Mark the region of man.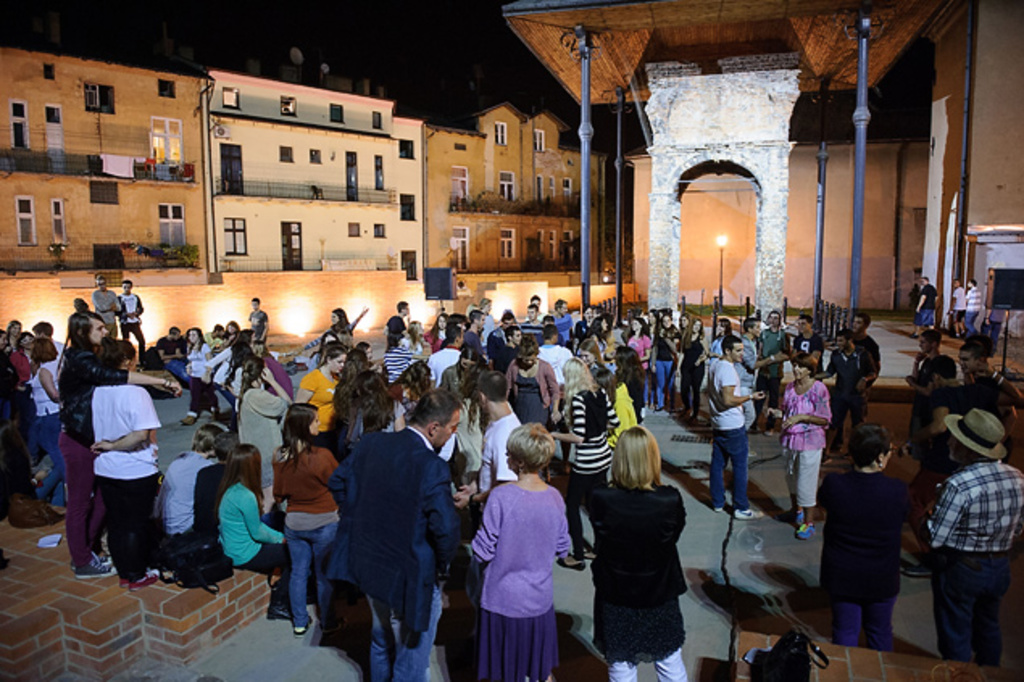
Region: <bbox>914, 271, 948, 337</bbox>.
